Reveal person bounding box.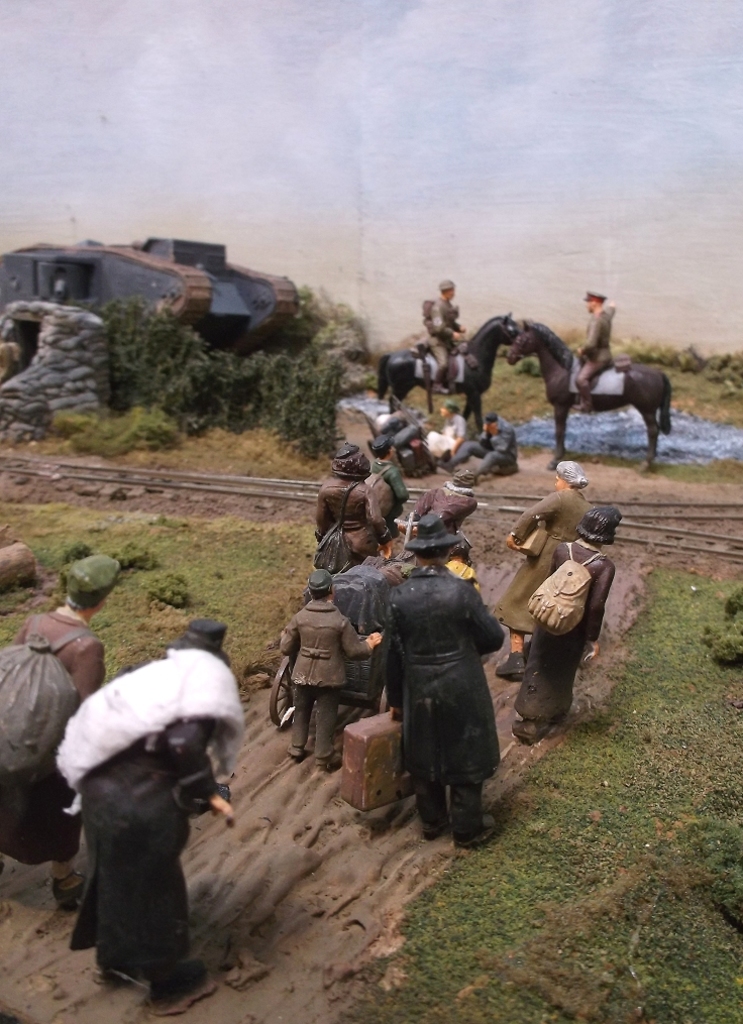
Revealed: 573/291/617/415.
